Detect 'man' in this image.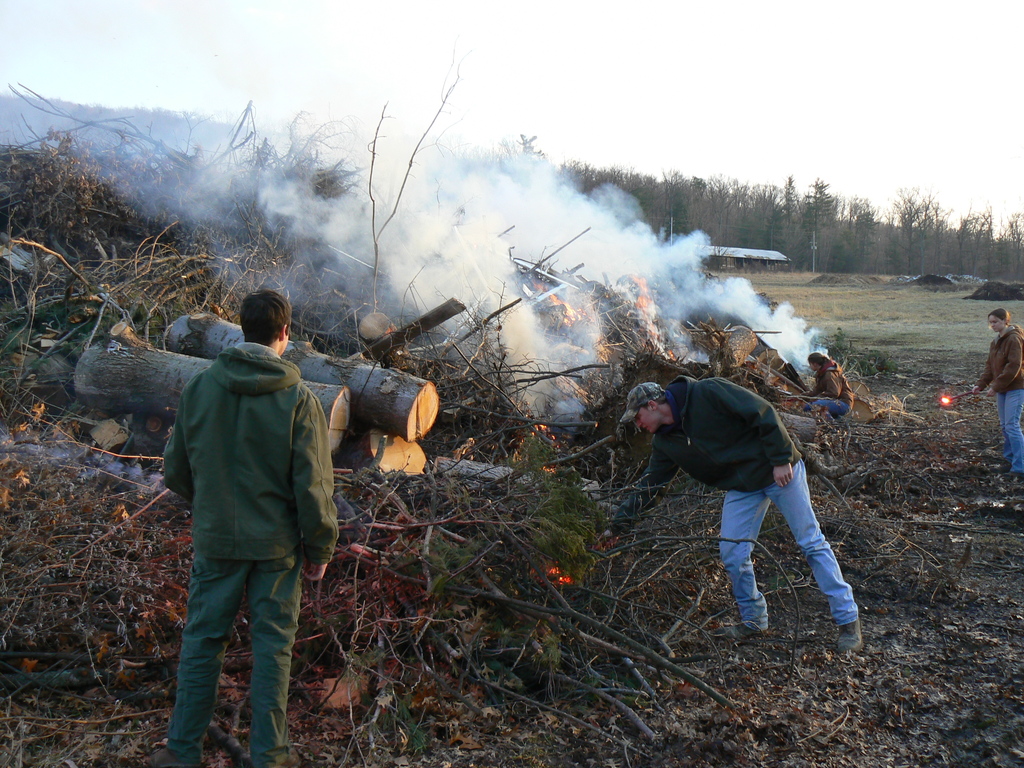
Detection: [x1=138, y1=271, x2=331, y2=760].
